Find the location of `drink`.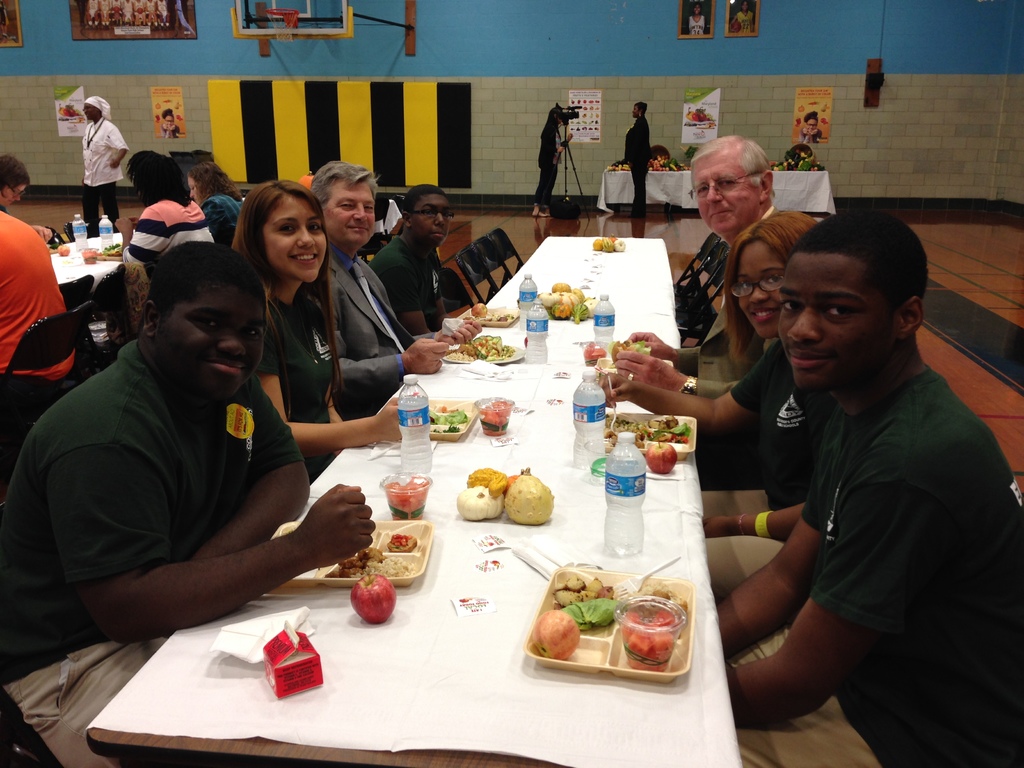
Location: box(594, 294, 615, 359).
